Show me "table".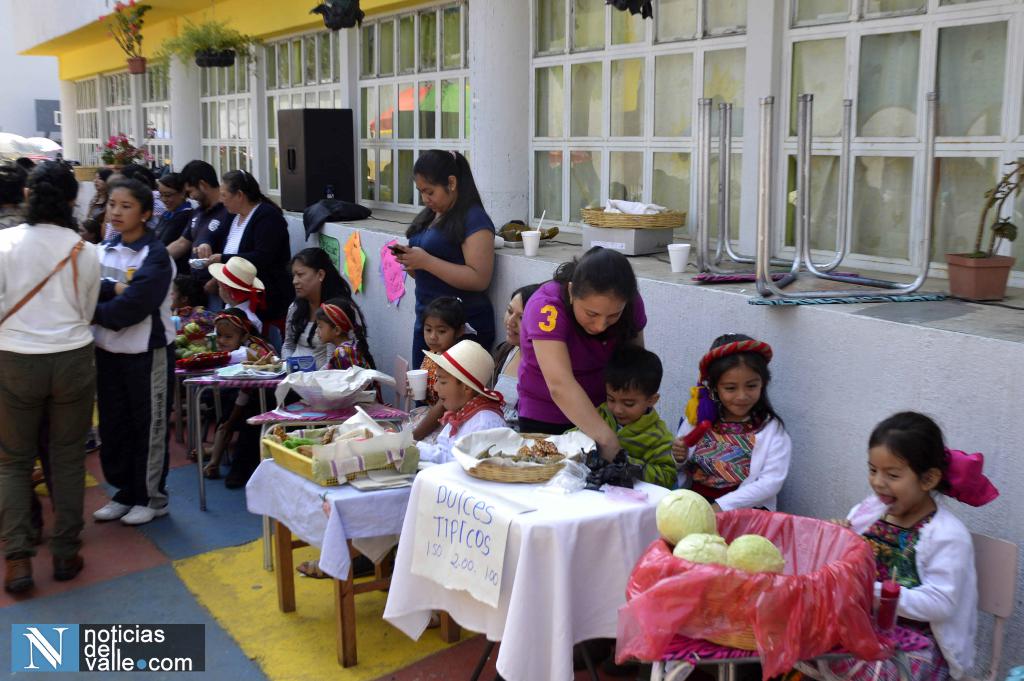
"table" is here: {"x1": 240, "y1": 463, "x2": 404, "y2": 668}.
